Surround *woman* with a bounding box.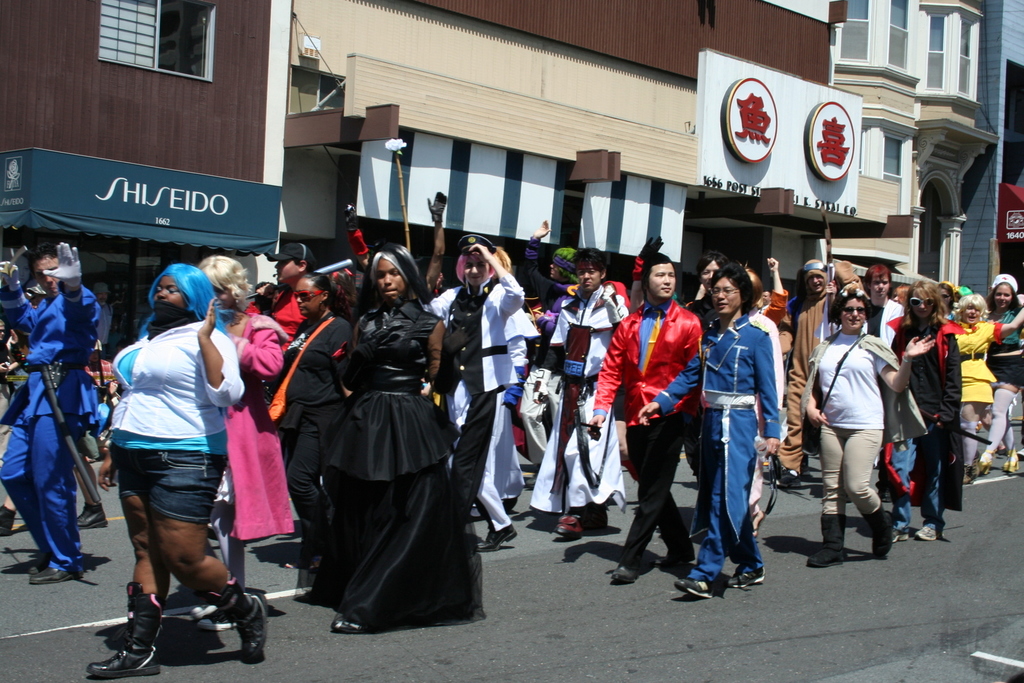
{"x1": 298, "y1": 231, "x2": 492, "y2": 636}.
